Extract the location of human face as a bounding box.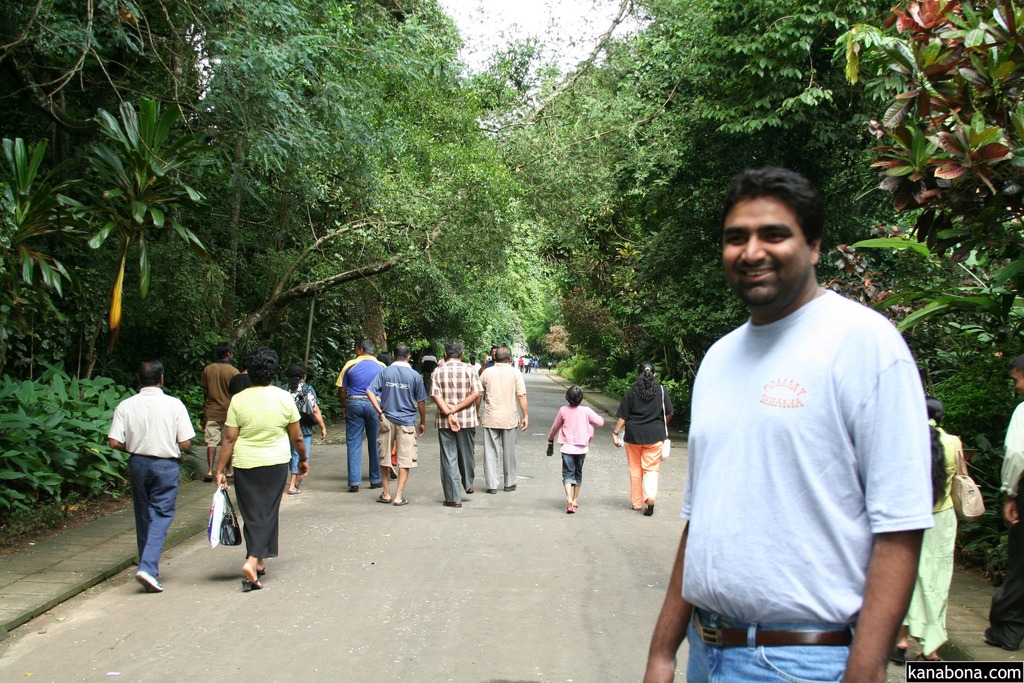
<box>717,194,811,308</box>.
